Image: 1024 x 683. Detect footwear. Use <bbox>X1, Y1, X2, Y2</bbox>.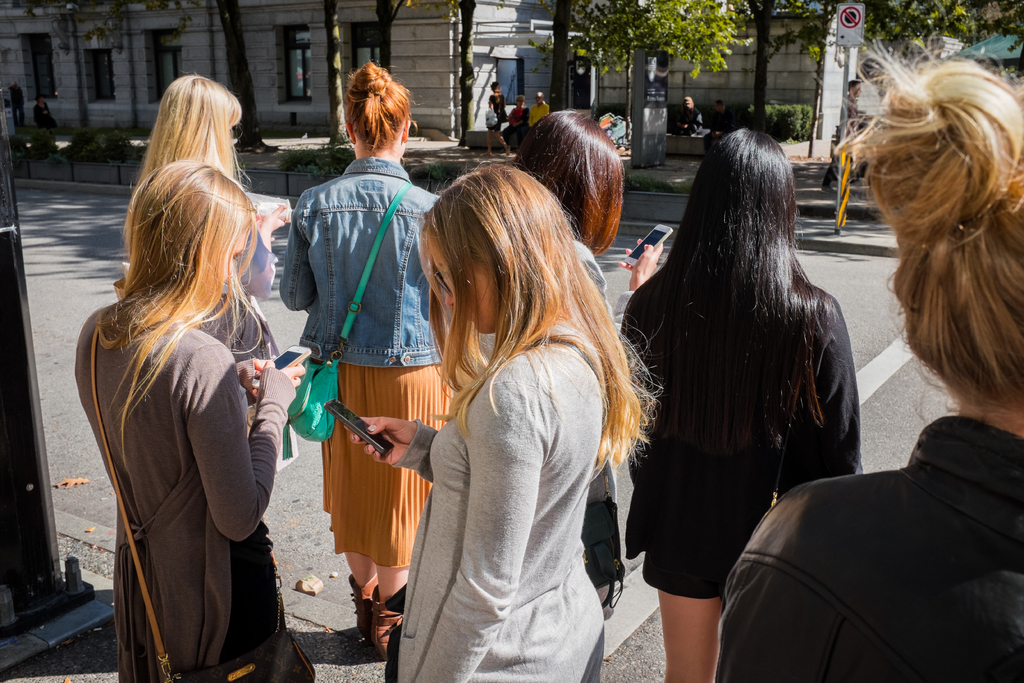
<bbox>347, 575, 383, 641</bbox>.
